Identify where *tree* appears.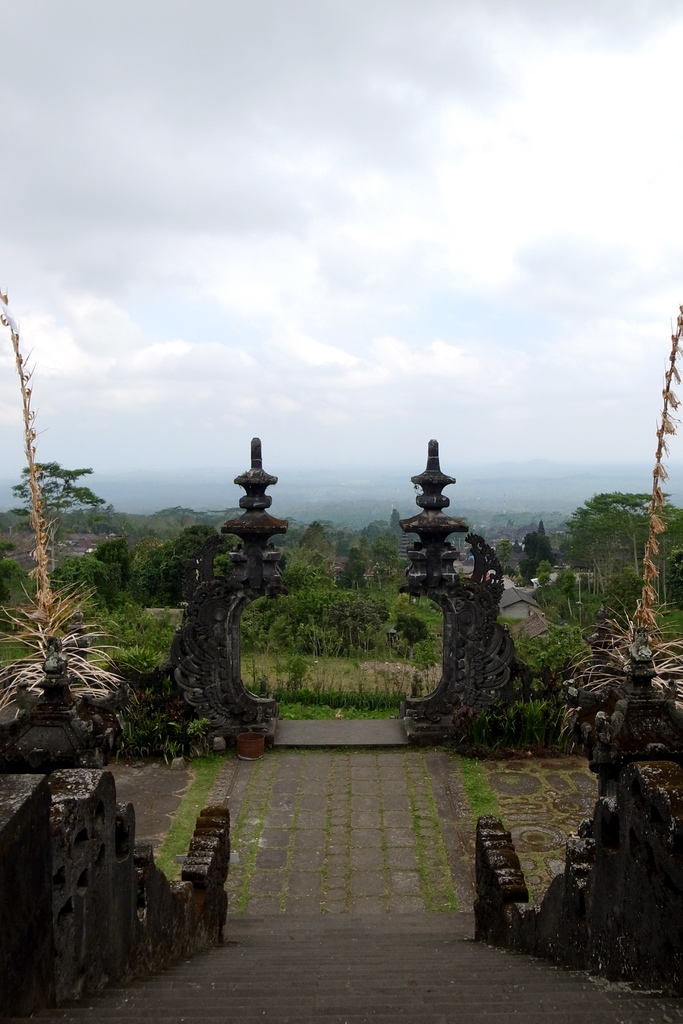
Appears at box=[52, 532, 176, 609].
